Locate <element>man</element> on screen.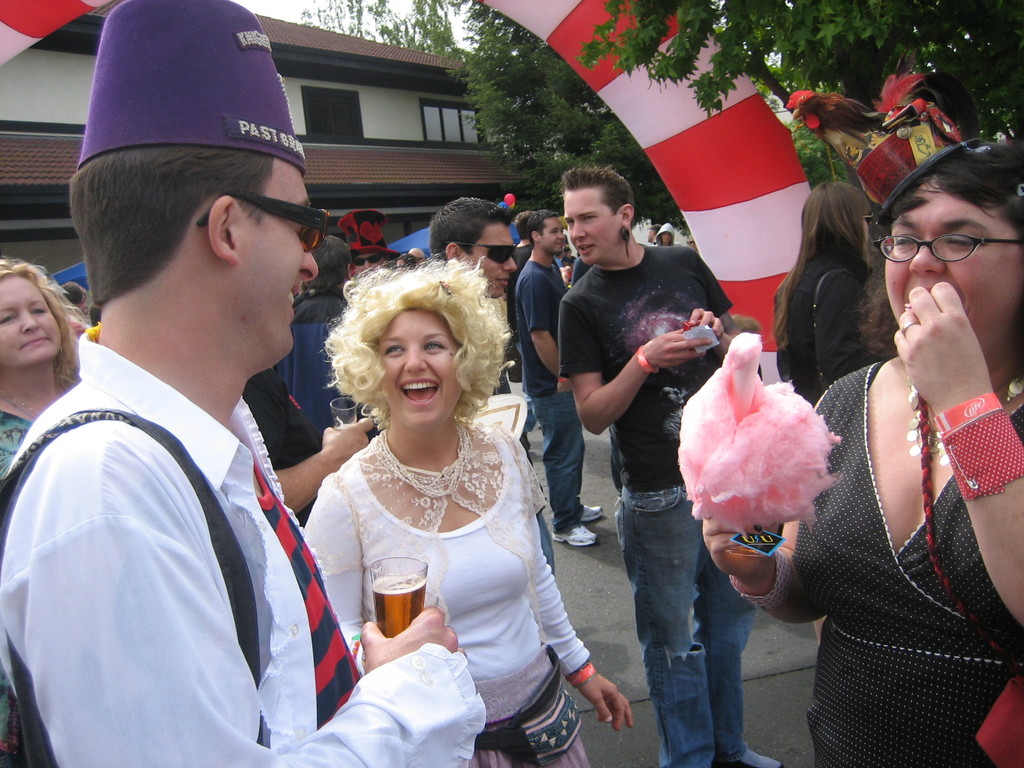
On screen at (537,164,733,686).
